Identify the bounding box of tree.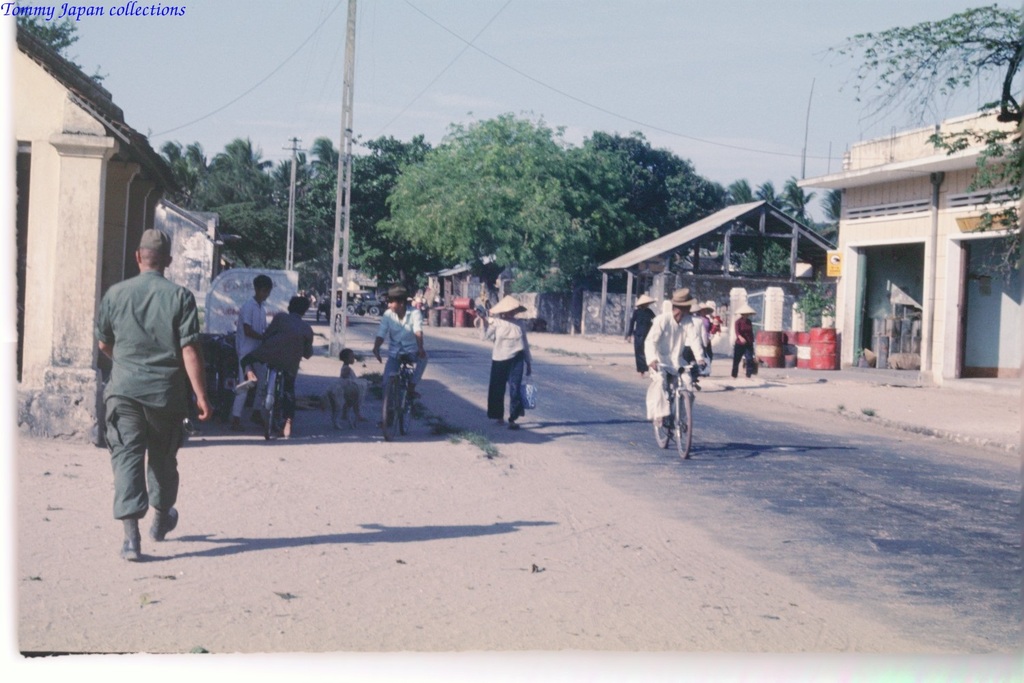
[832, 2, 1023, 277].
